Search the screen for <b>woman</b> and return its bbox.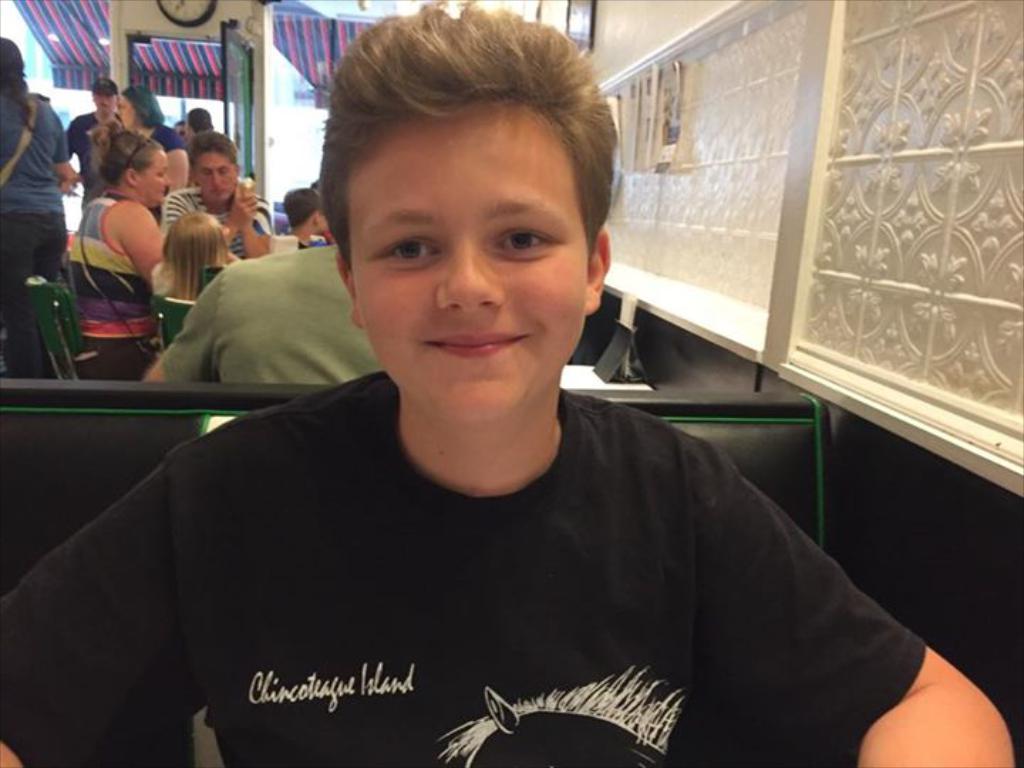
Found: x1=0, y1=33, x2=71, y2=356.
